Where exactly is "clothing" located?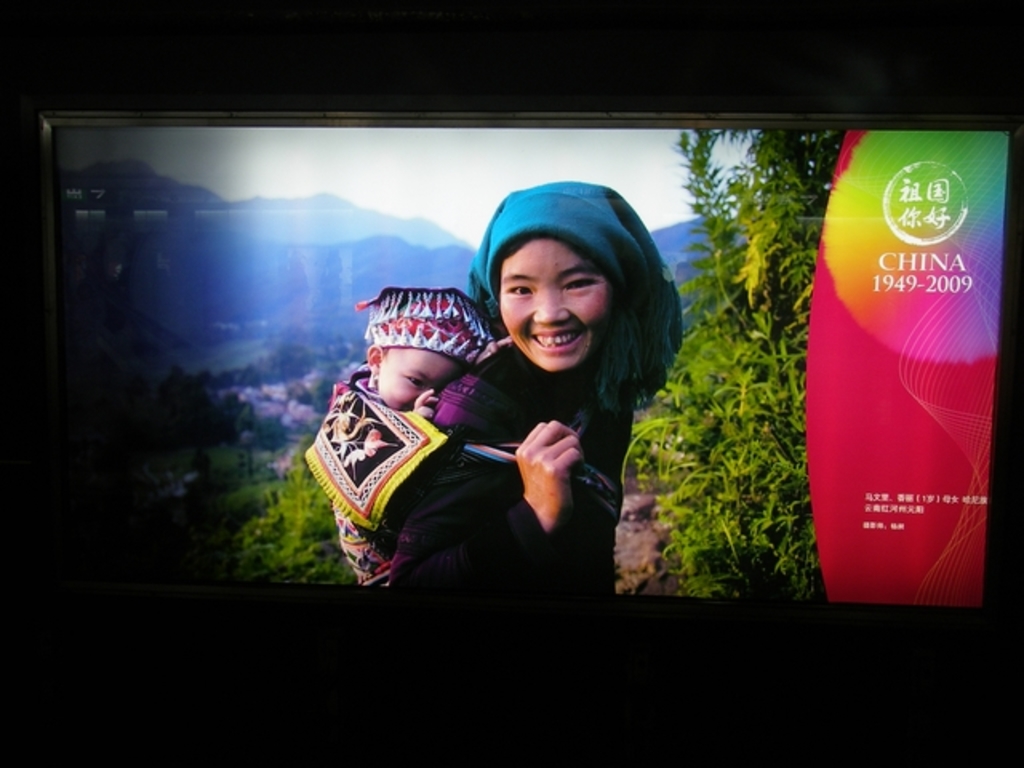
Its bounding box is (304, 362, 443, 584).
